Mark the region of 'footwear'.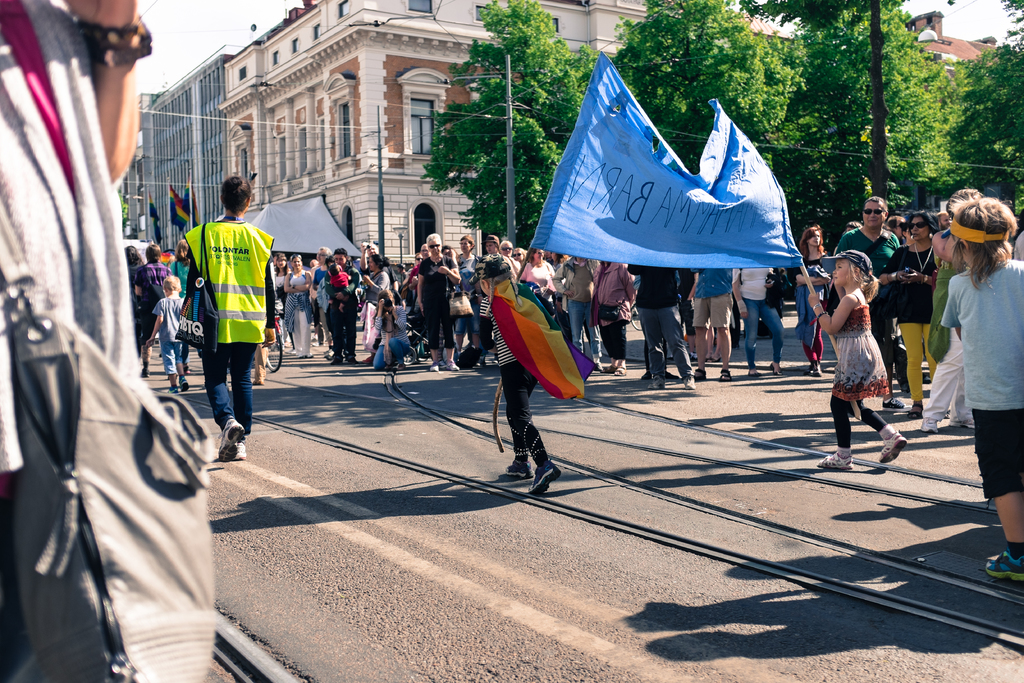
Region: detection(639, 370, 651, 379).
